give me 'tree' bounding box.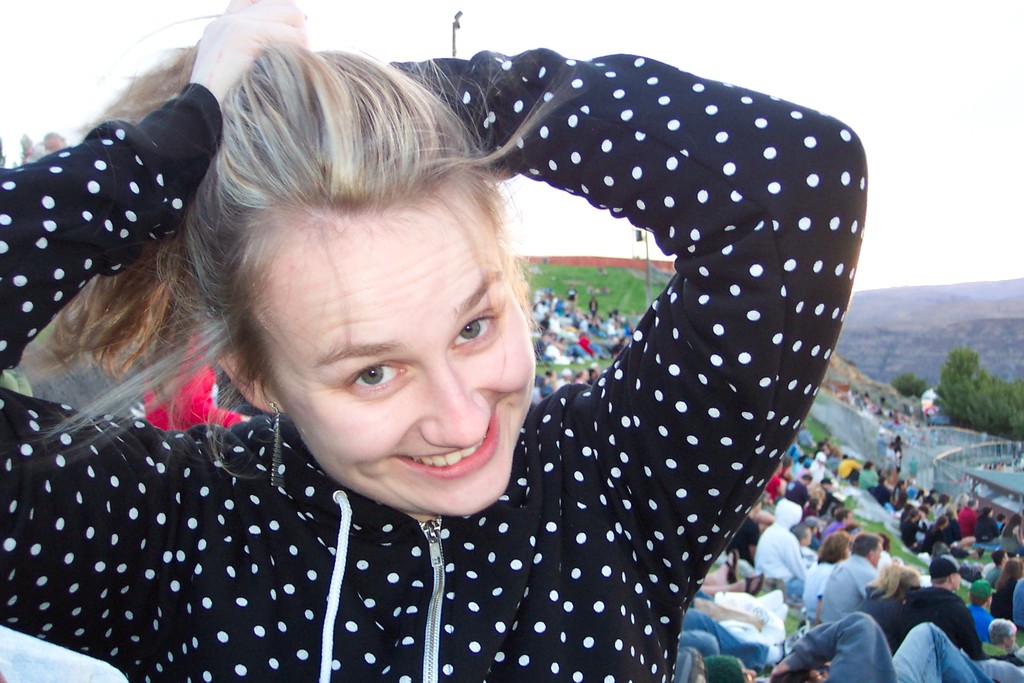
bbox=[886, 371, 929, 400].
